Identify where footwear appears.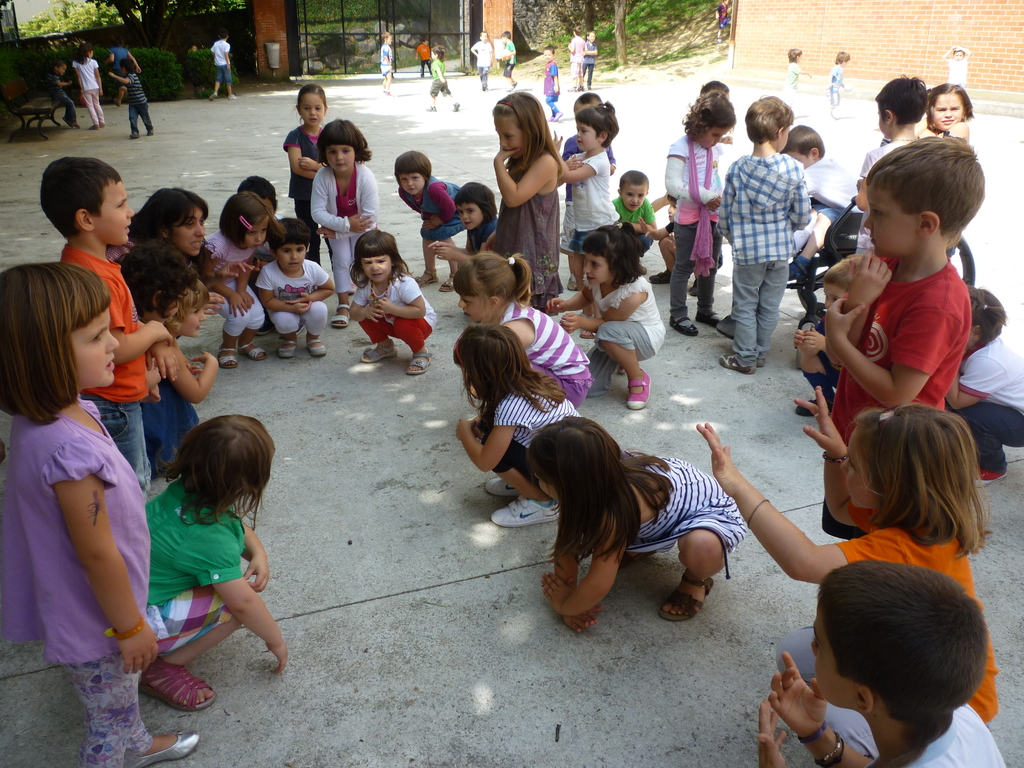
Appears at (x1=698, y1=311, x2=719, y2=326).
